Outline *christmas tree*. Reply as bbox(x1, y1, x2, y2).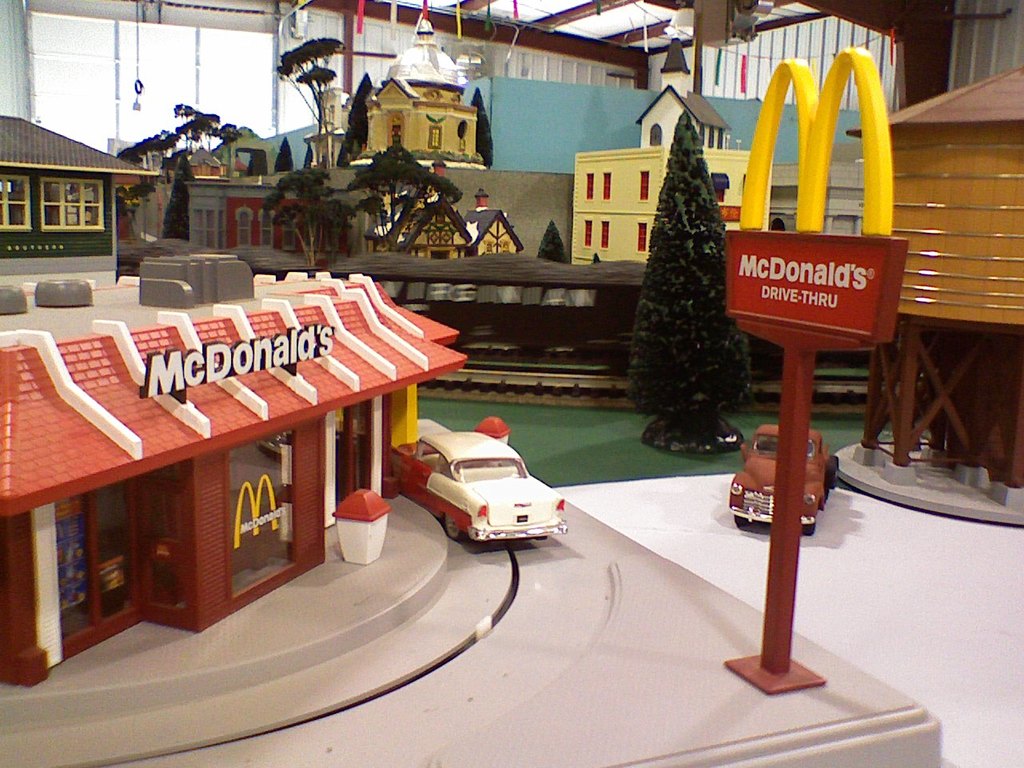
bbox(342, 125, 366, 159).
